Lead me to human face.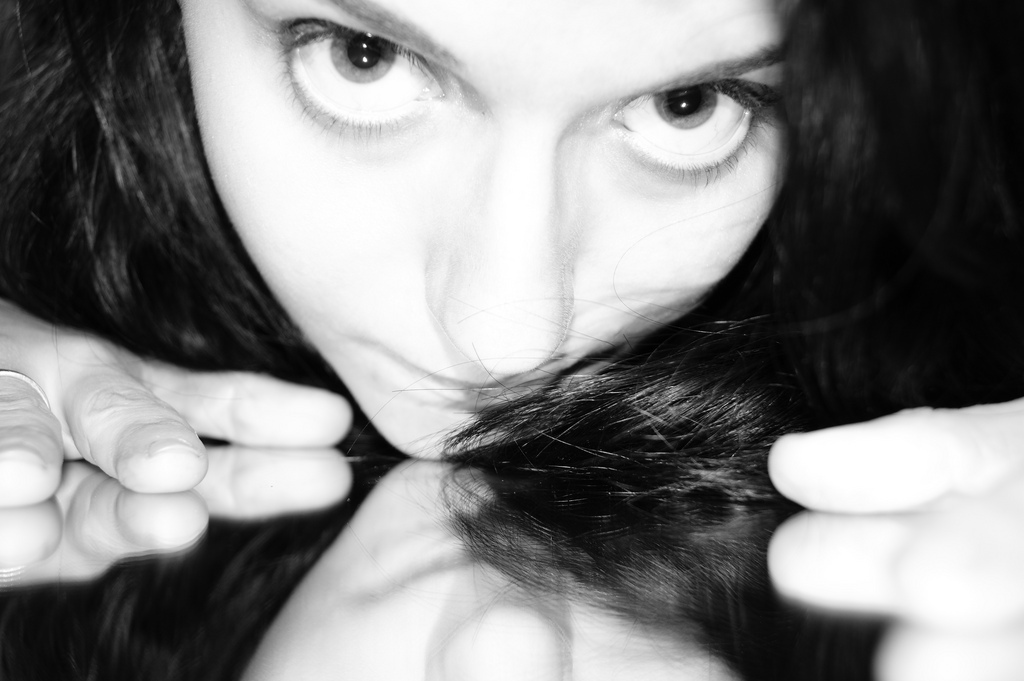
Lead to 169, 0, 818, 463.
